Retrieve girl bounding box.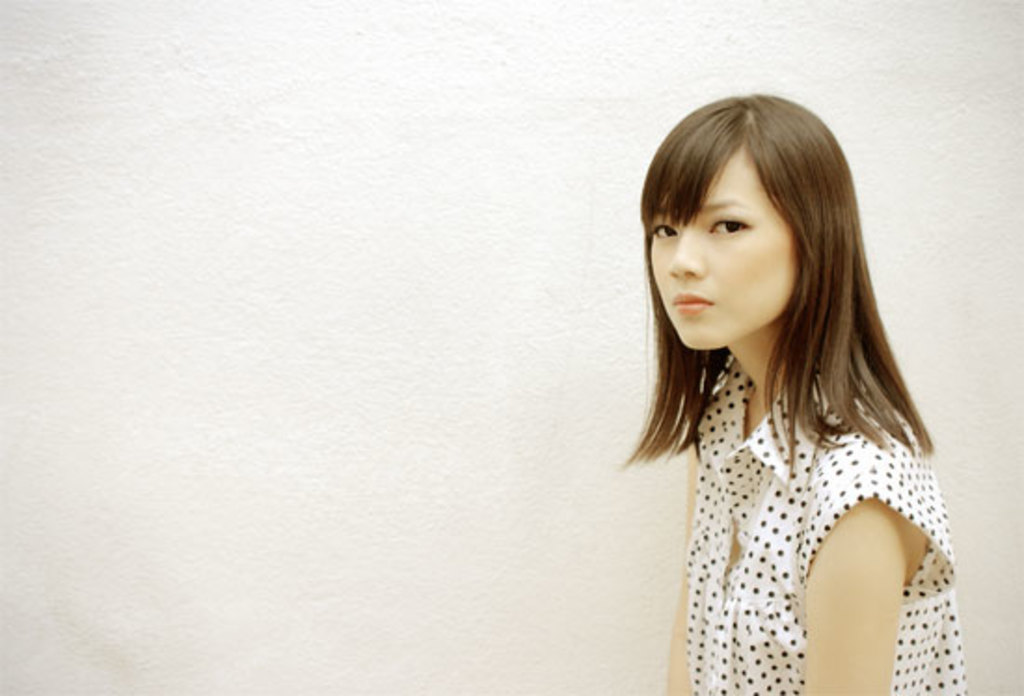
Bounding box: <bbox>614, 91, 968, 694</bbox>.
